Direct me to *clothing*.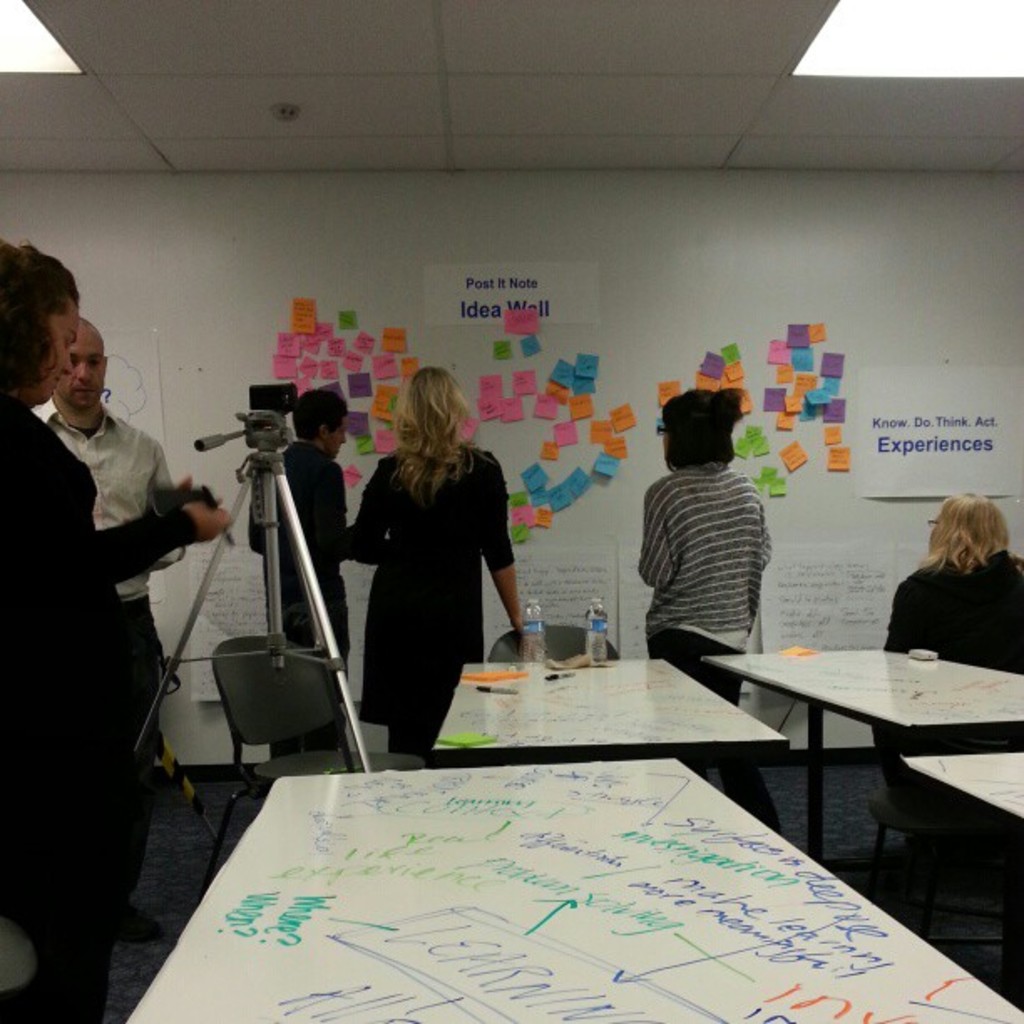
Direction: region(336, 413, 530, 723).
